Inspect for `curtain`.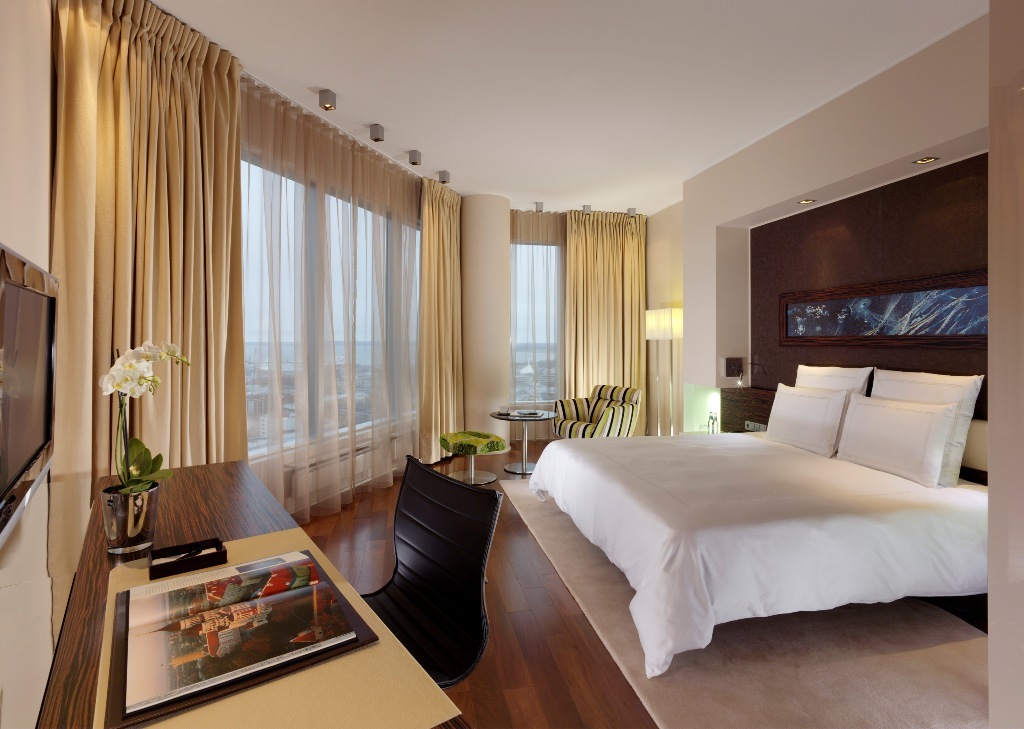
Inspection: x1=416, y1=171, x2=466, y2=465.
